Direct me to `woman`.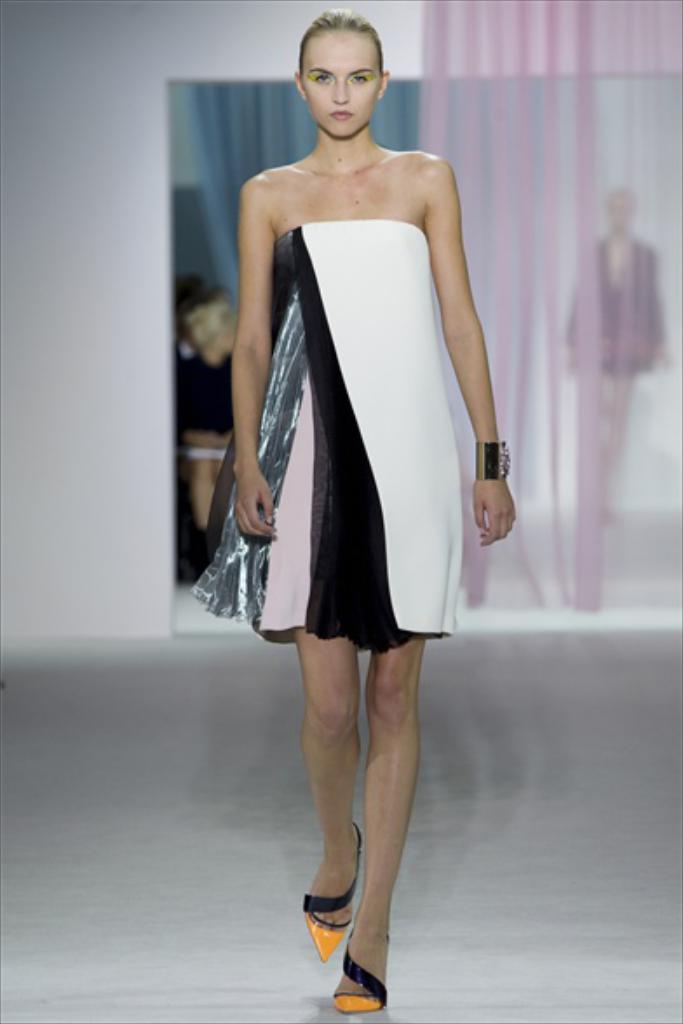
Direction: detection(190, 42, 514, 855).
